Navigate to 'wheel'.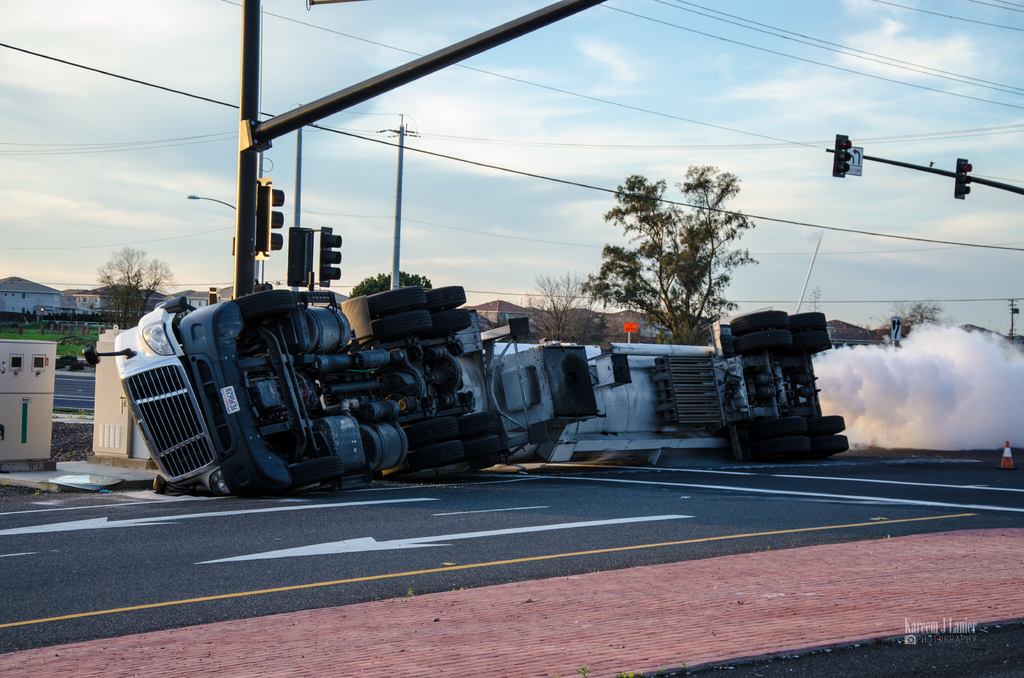
Navigation target: 289,453,346,485.
